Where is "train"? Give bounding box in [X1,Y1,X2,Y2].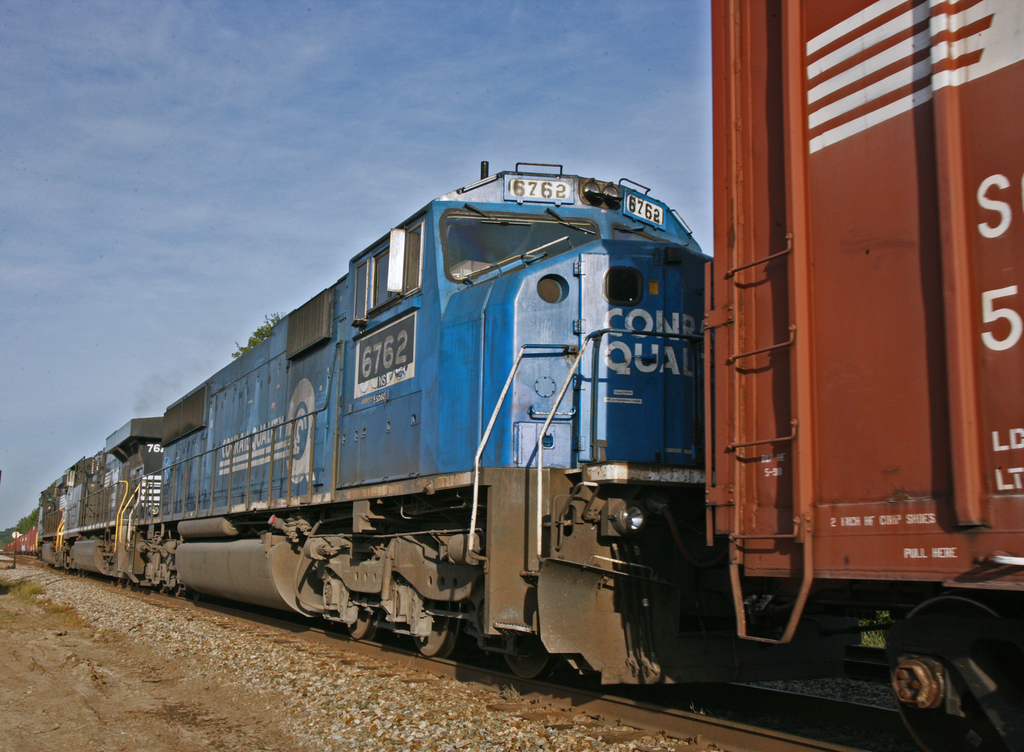
[0,523,42,558].
